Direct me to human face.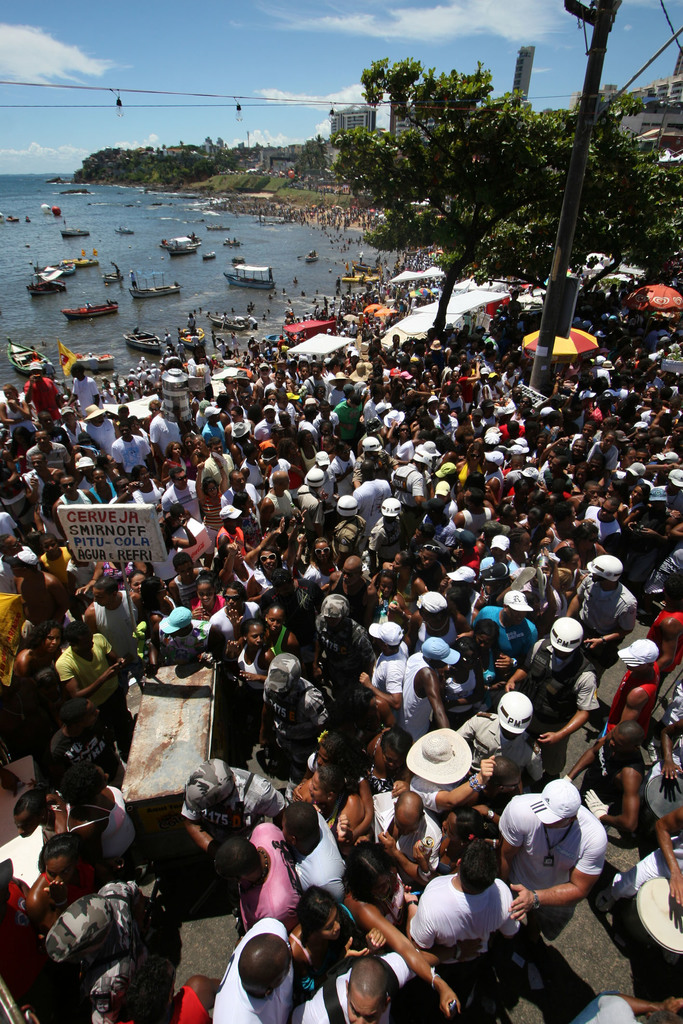
Direction: (208,415,219,422).
